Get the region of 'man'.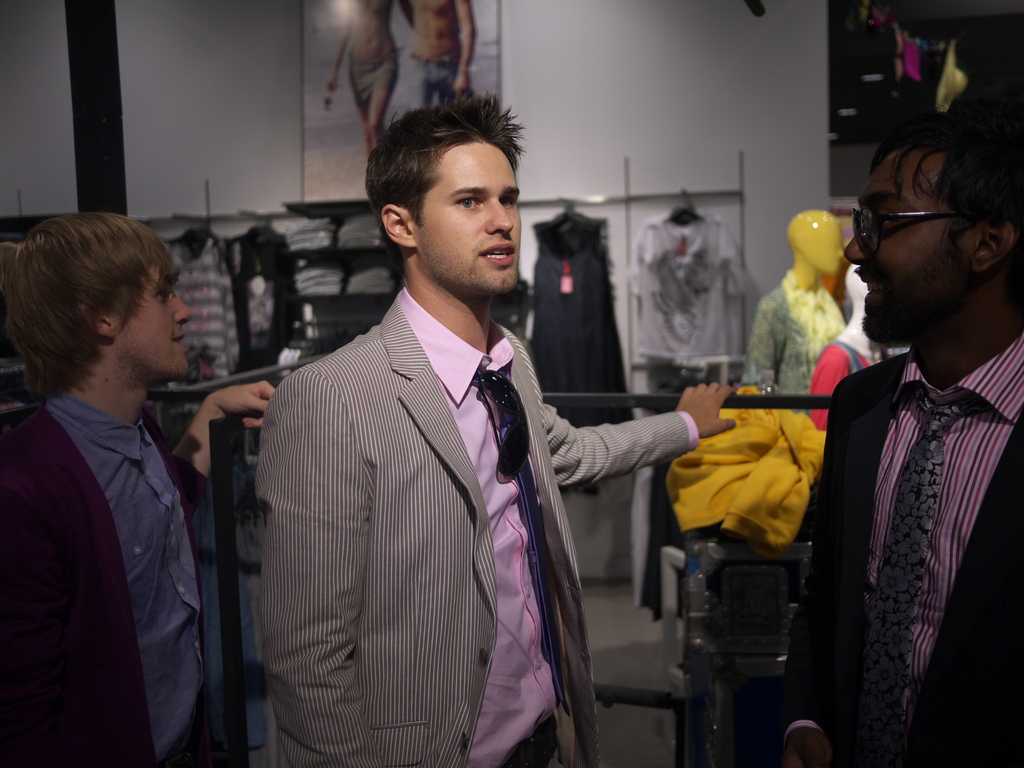
bbox(317, 0, 404, 161).
